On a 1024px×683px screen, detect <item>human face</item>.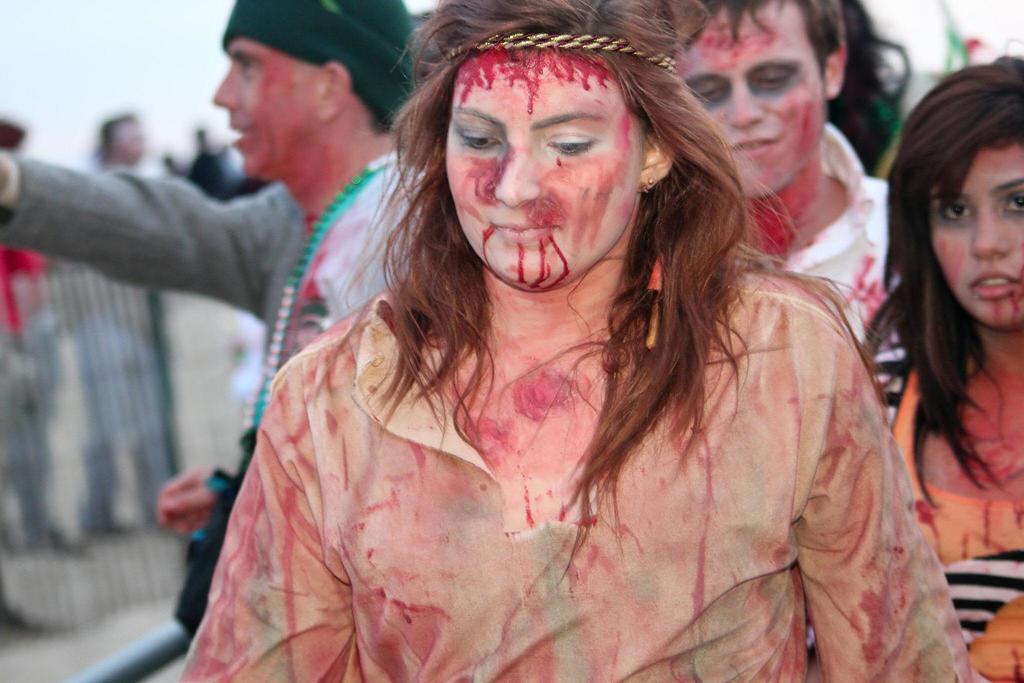
box=[936, 134, 1023, 332].
